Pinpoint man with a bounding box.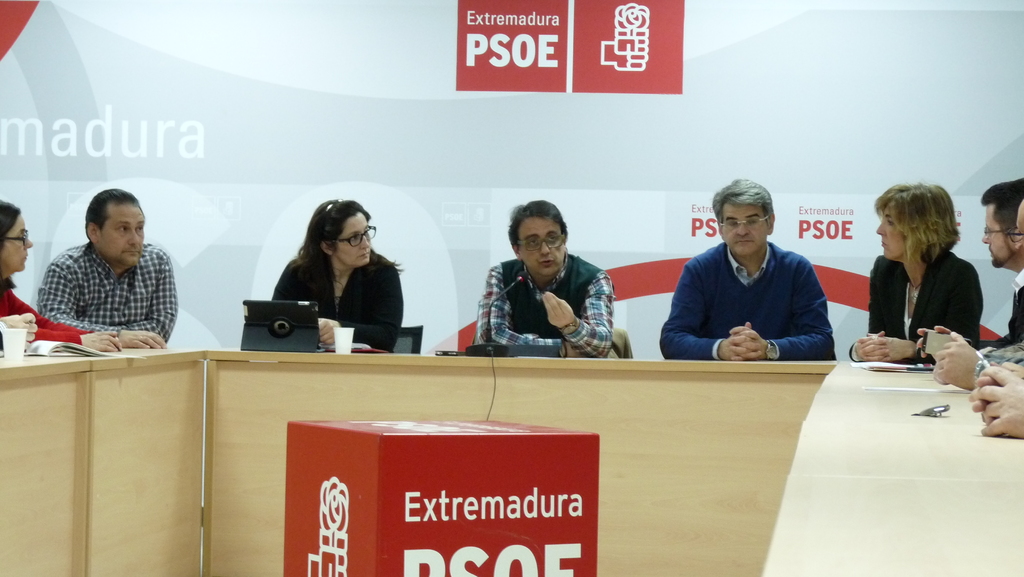
bbox(915, 200, 1023, 396).
